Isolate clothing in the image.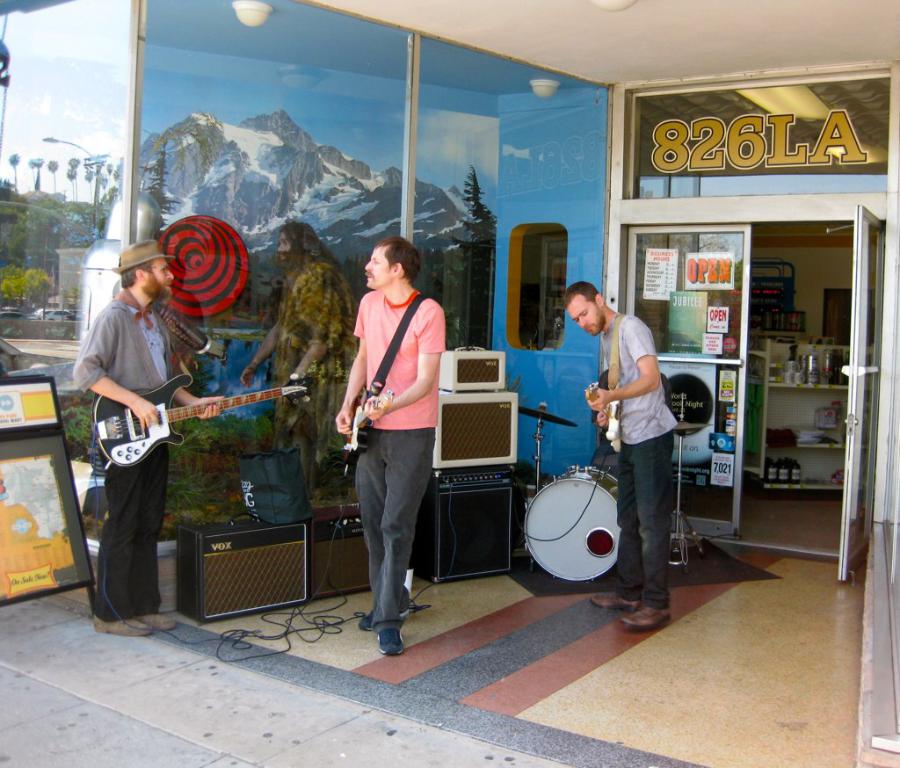
Isolated region: <region>346, 282, 445, 634</region>.
